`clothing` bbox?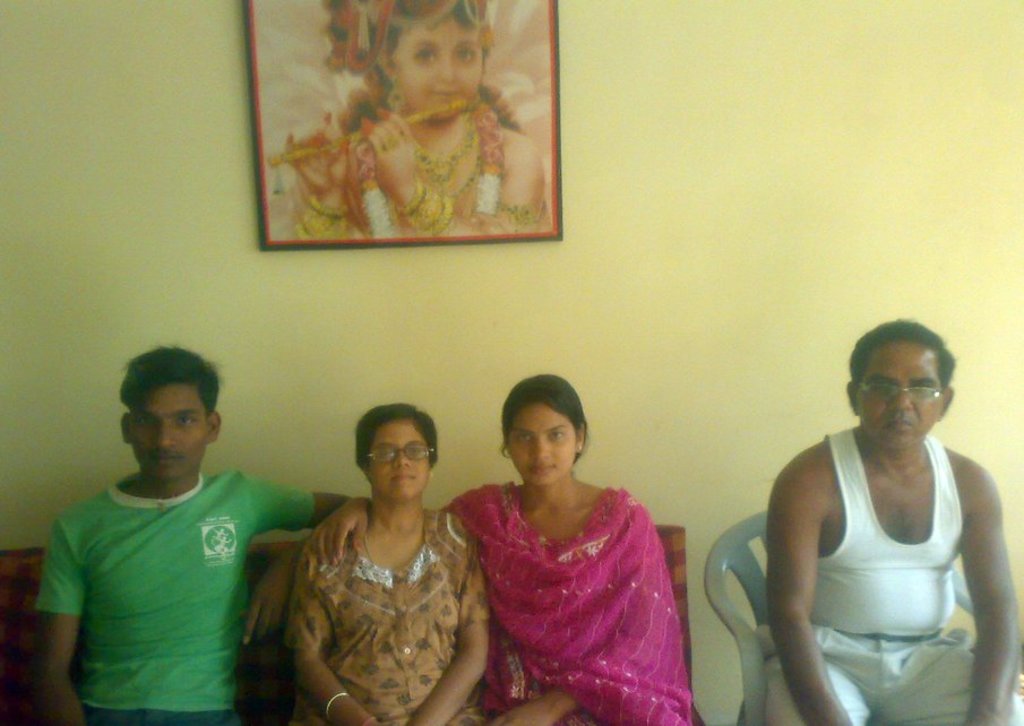
rect(760, 422, 1023, 725)
